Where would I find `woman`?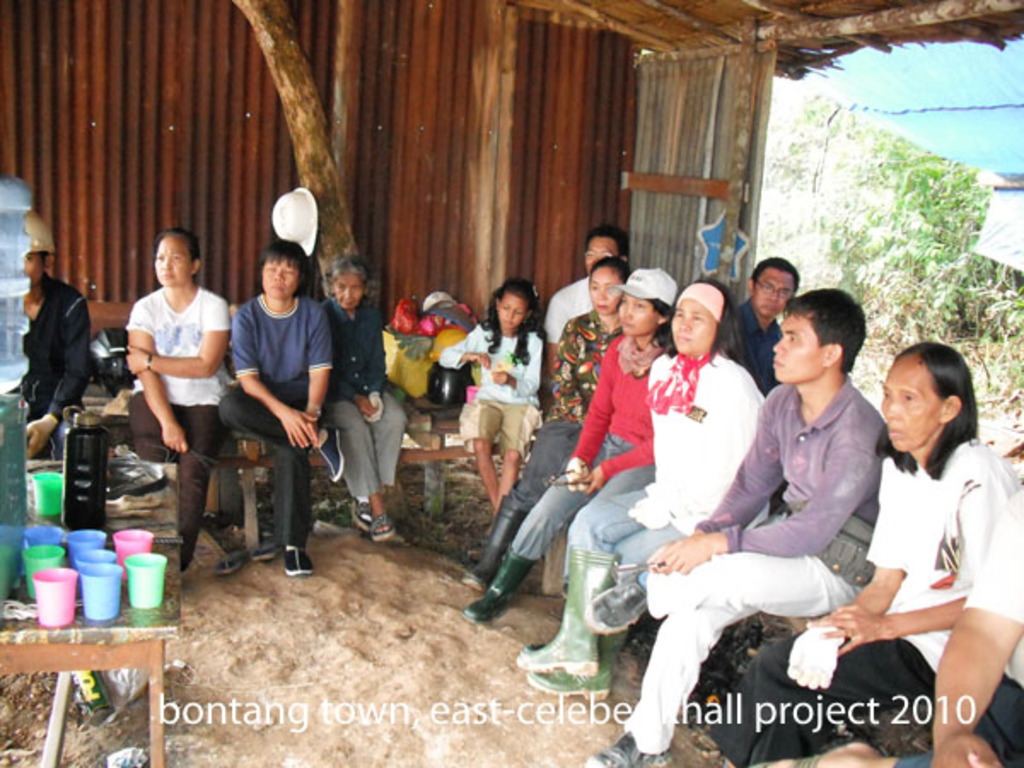
At bbox=(703, 346, 1022, 766).
